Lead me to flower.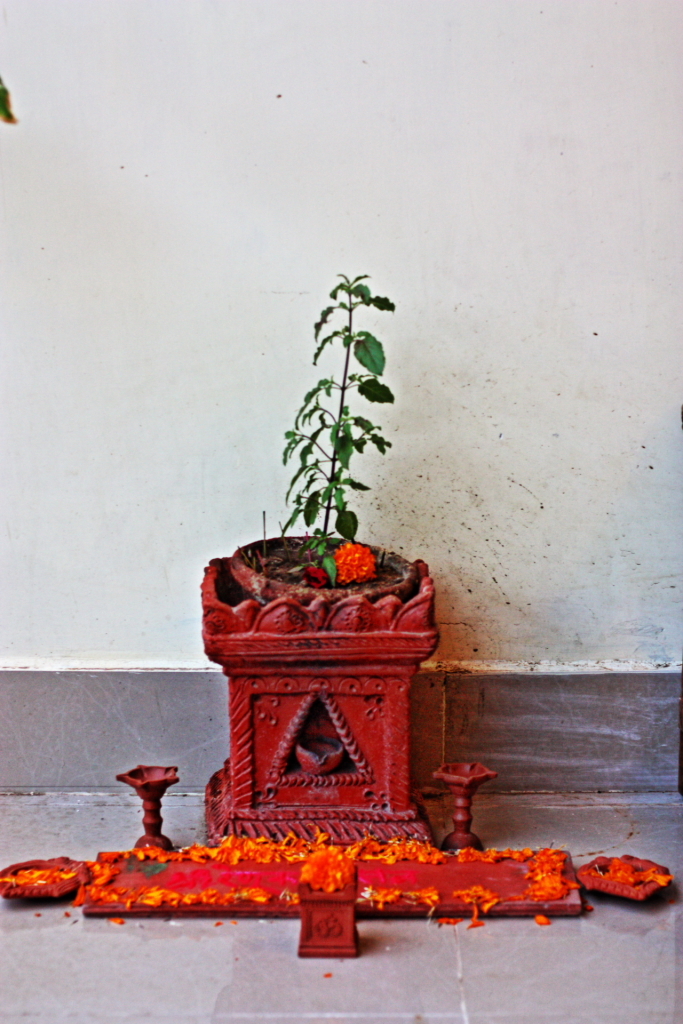
Lead to pyautogui.locateOnScreen(333, 537, 373, 585).
